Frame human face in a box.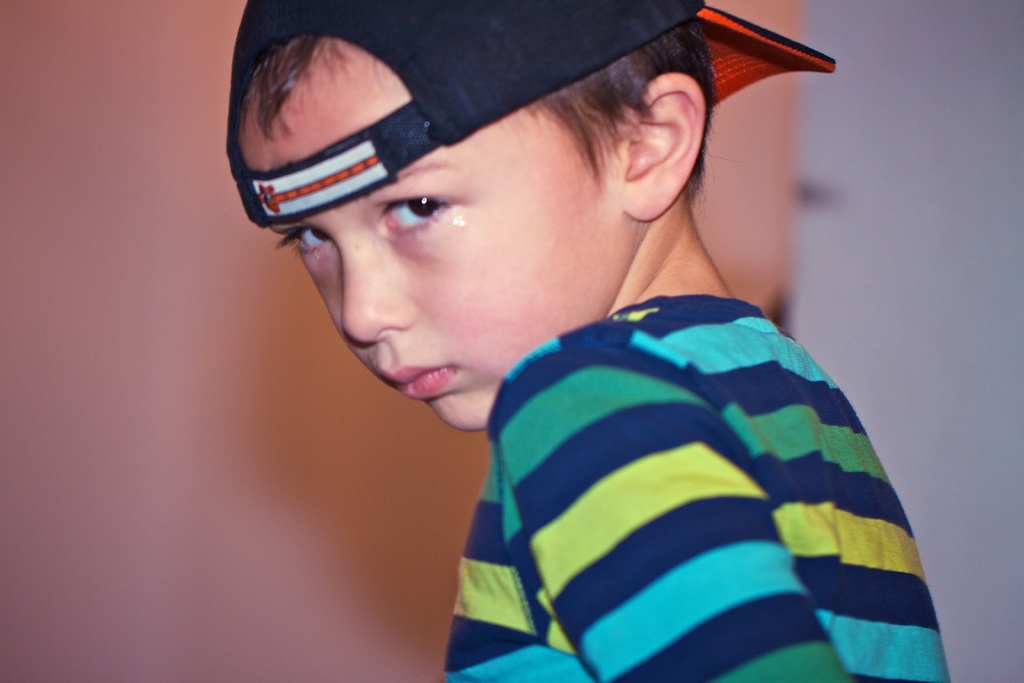
x1=237, y1=35, x2=627, y2=431.
